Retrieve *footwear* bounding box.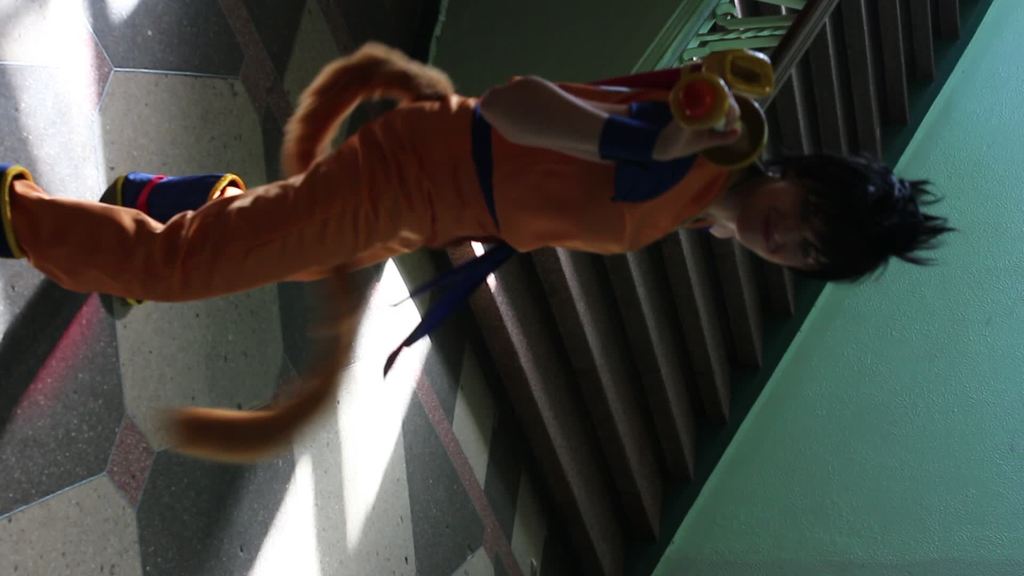
Bounding box: box(94, 170, 243, 322).
